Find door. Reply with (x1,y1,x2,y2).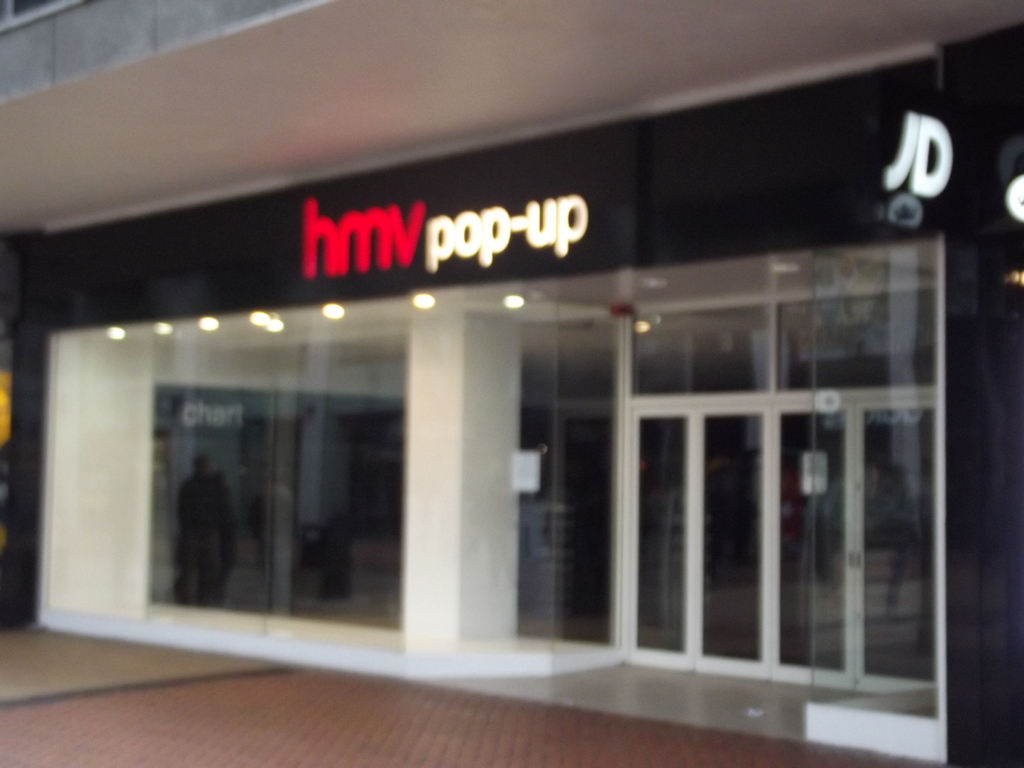
(627,402,767,673).
